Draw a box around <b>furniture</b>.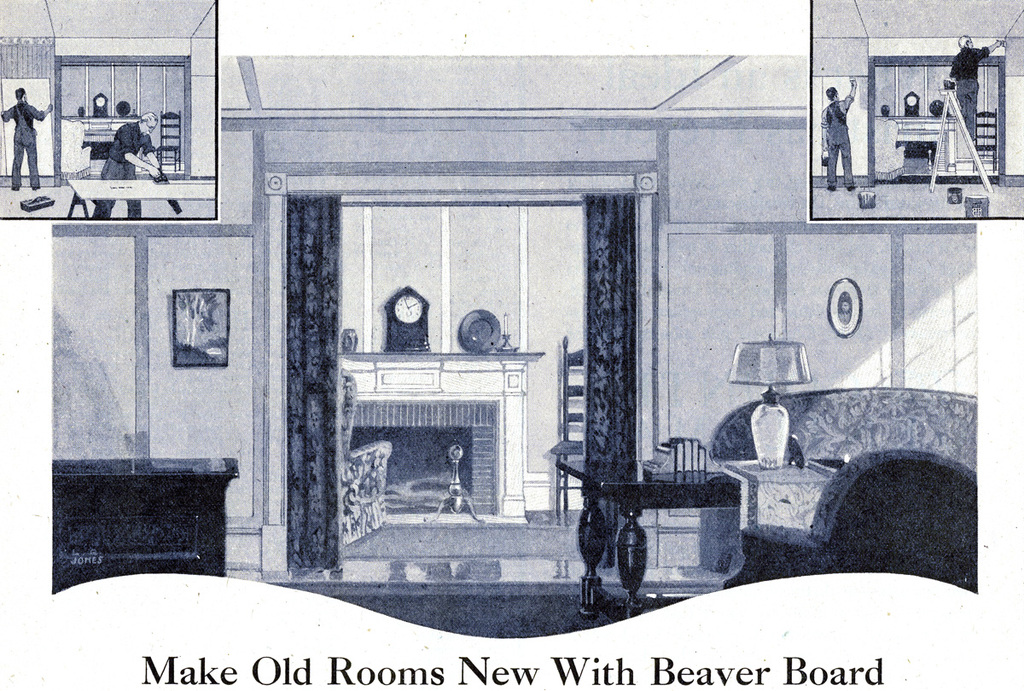
(left=557, top=453, right=587, bottom=521).
